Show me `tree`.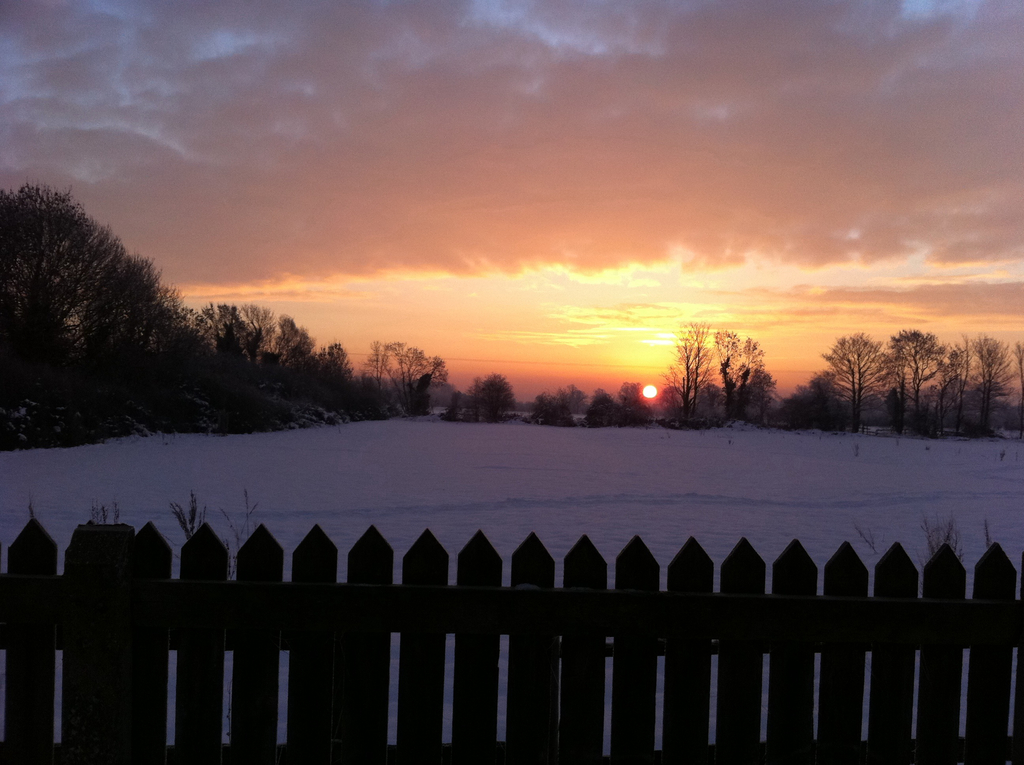
`tree` is here: [970,335,1016,436].
